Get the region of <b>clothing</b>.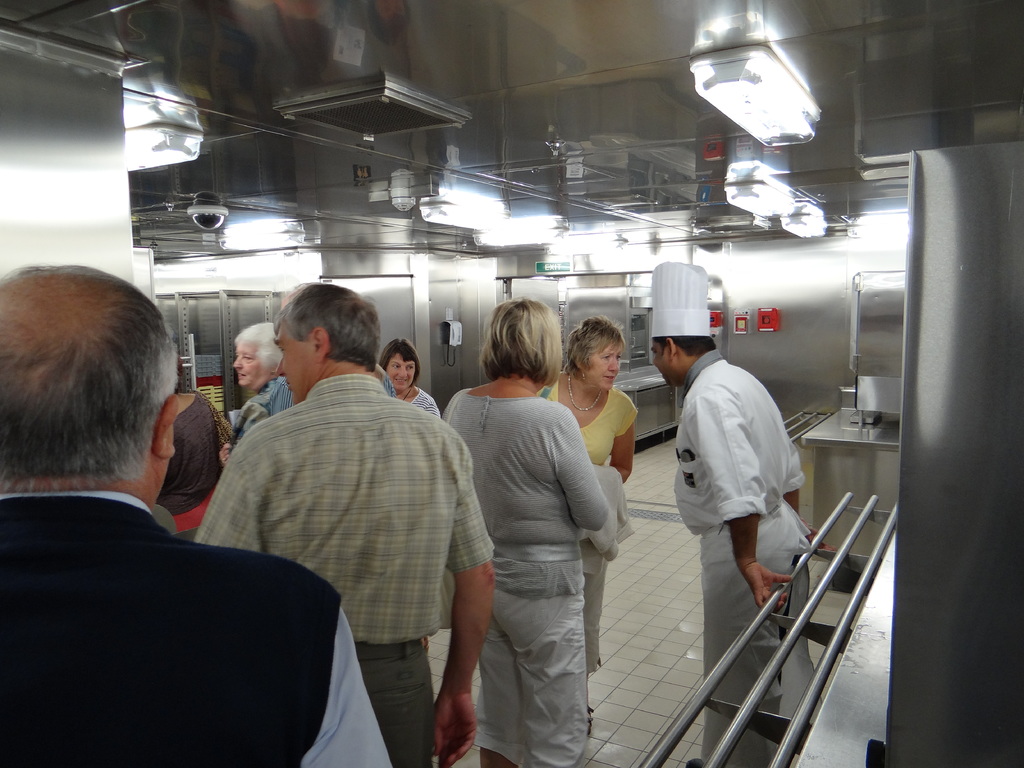
<bbox>442, 384, 605, 767</bbox>.
